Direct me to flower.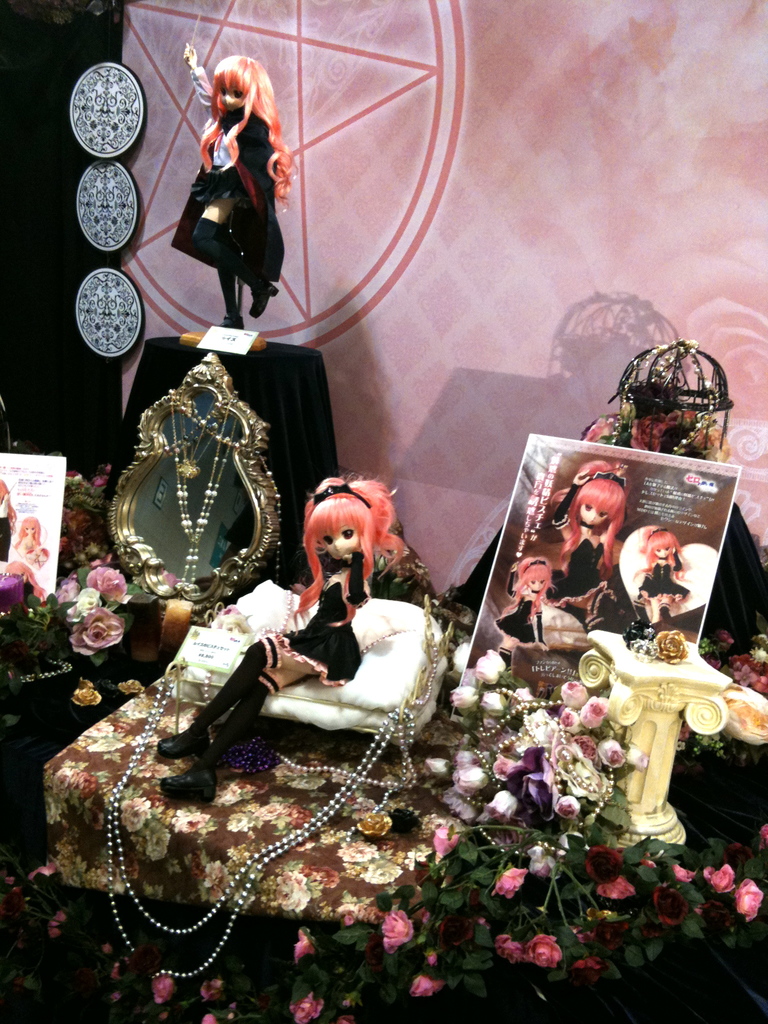
Direction: region(292, 994, 324, 1023).
